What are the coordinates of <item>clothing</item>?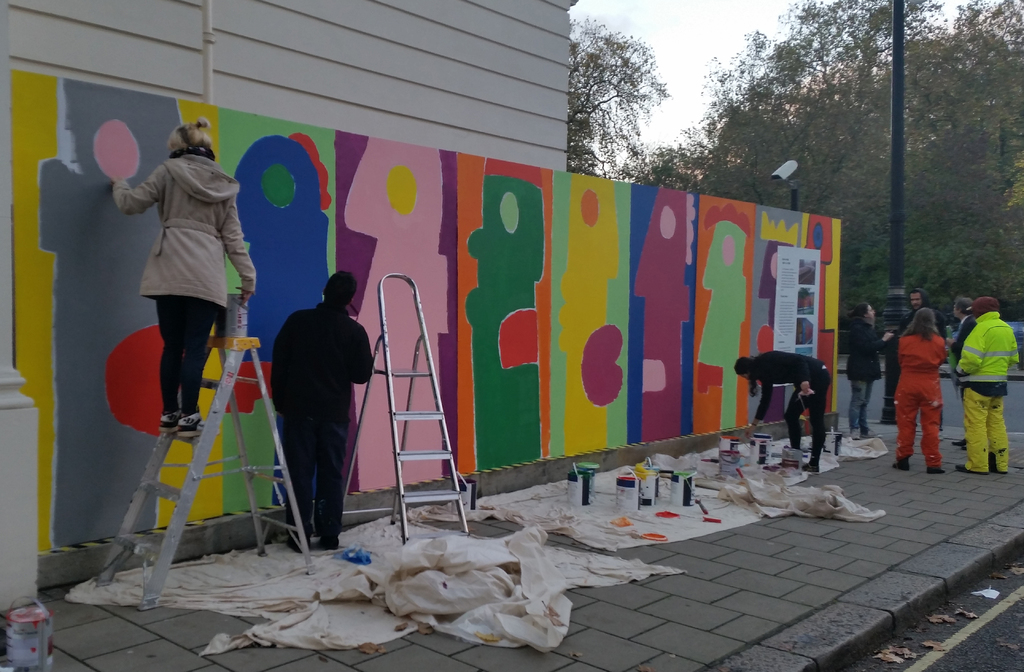
262 263 363 537.
